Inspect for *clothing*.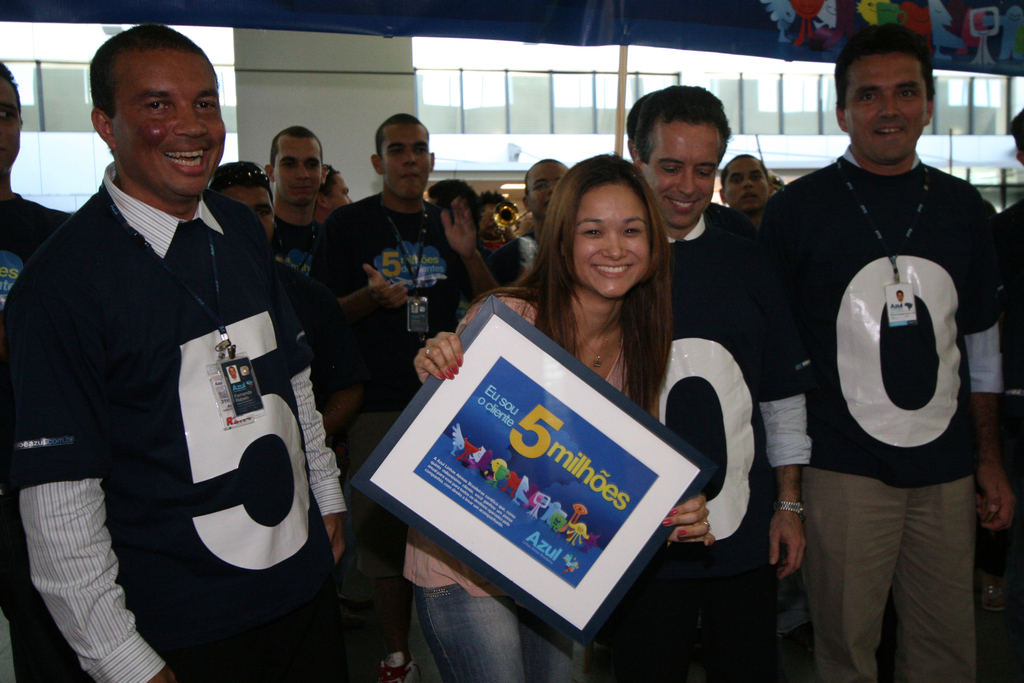
Inspection: detection(403, 285, 630, 682).
